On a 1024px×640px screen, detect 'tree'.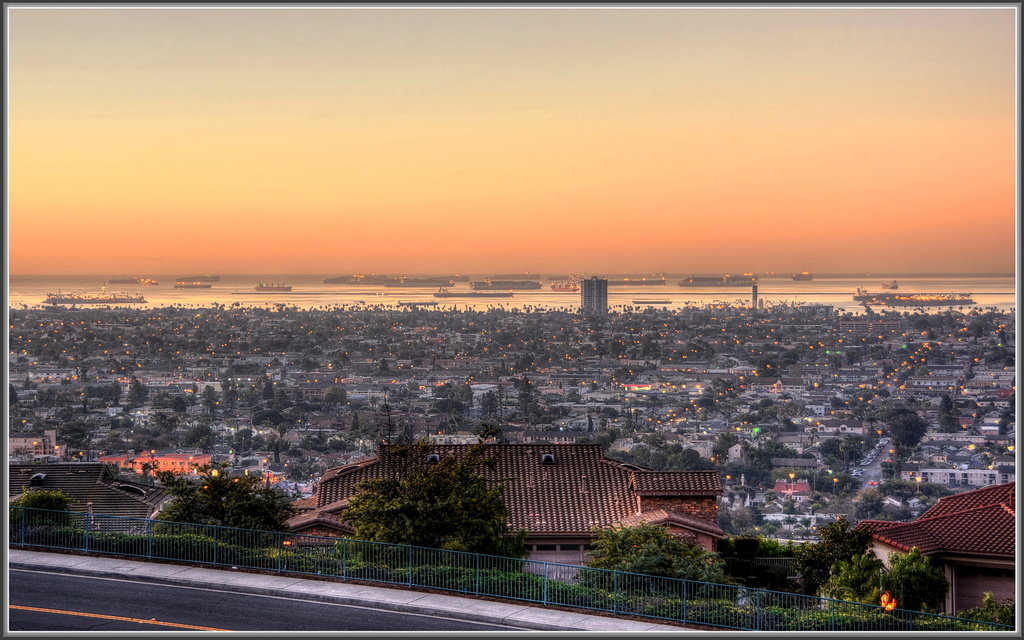
select_region(561, 527, 739, 597).
